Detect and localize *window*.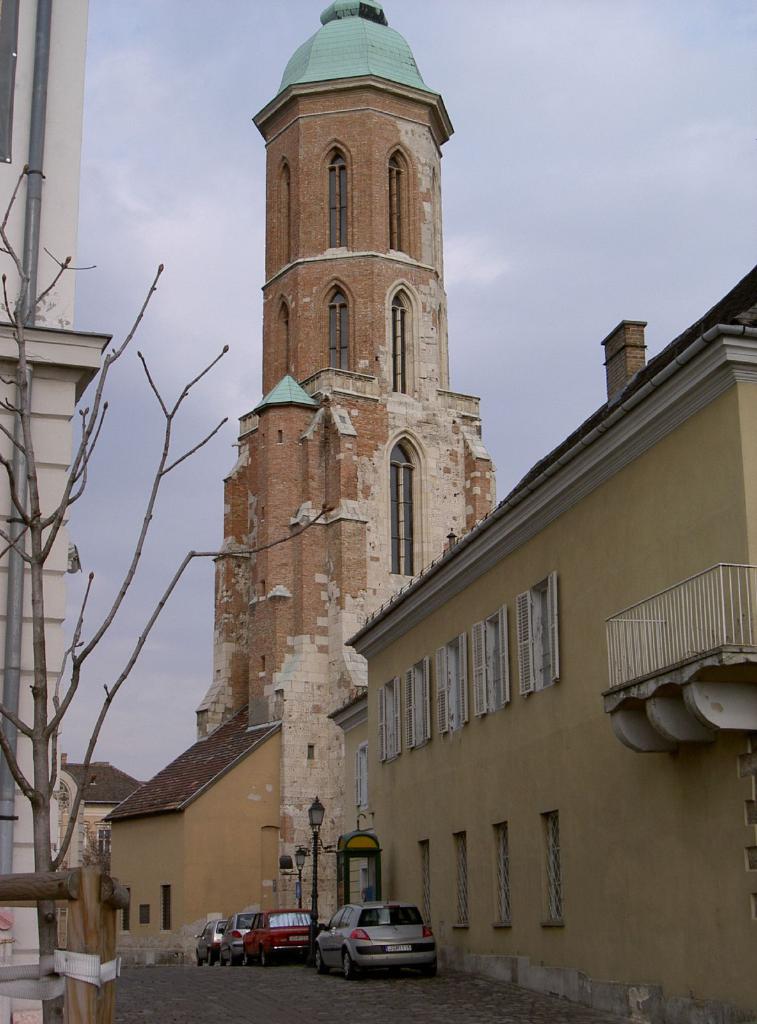
Localized at 381,278,422,394.
